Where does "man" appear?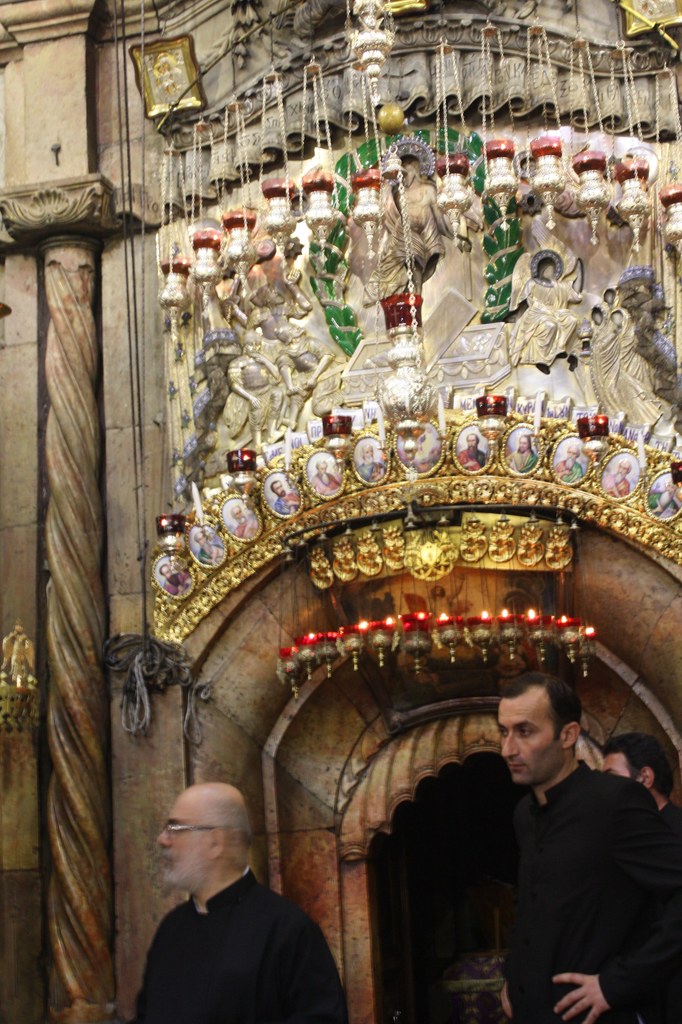
Appears at [647,476,681,517].
